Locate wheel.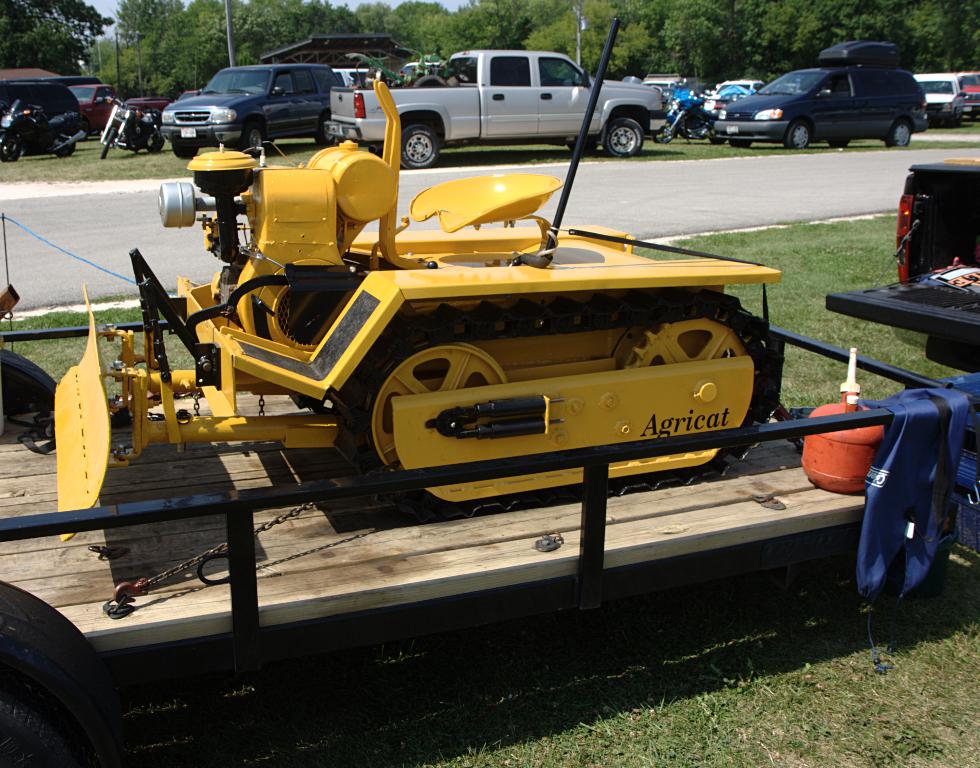
Bounding box: bbox(708, 137, 724, 143).
